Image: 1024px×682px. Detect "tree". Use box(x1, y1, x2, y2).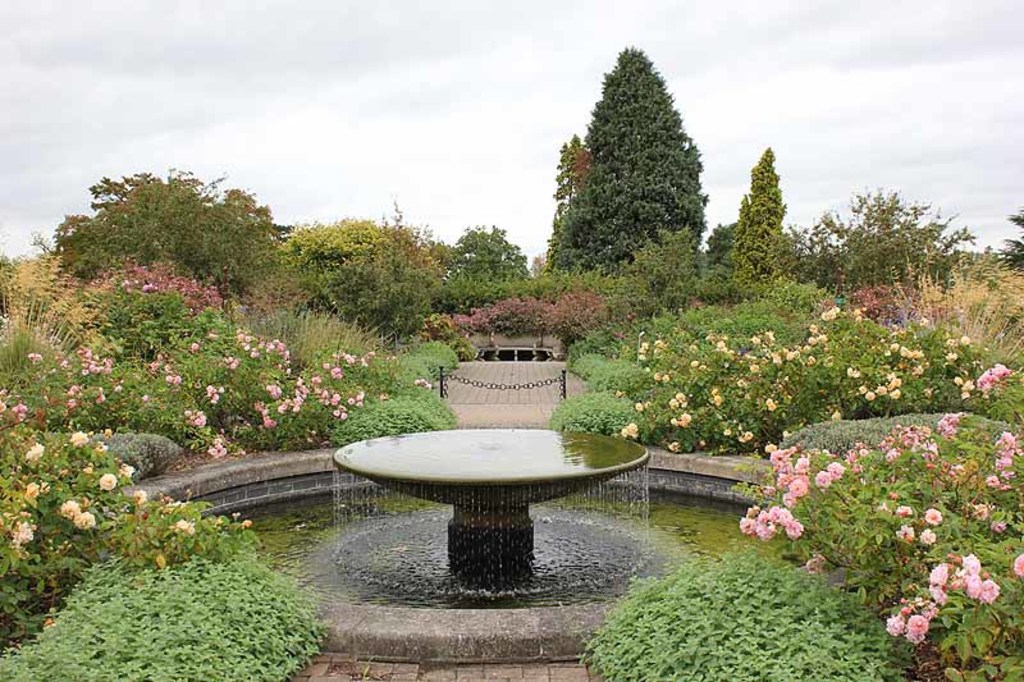
box(552, 44, 712, 321).
